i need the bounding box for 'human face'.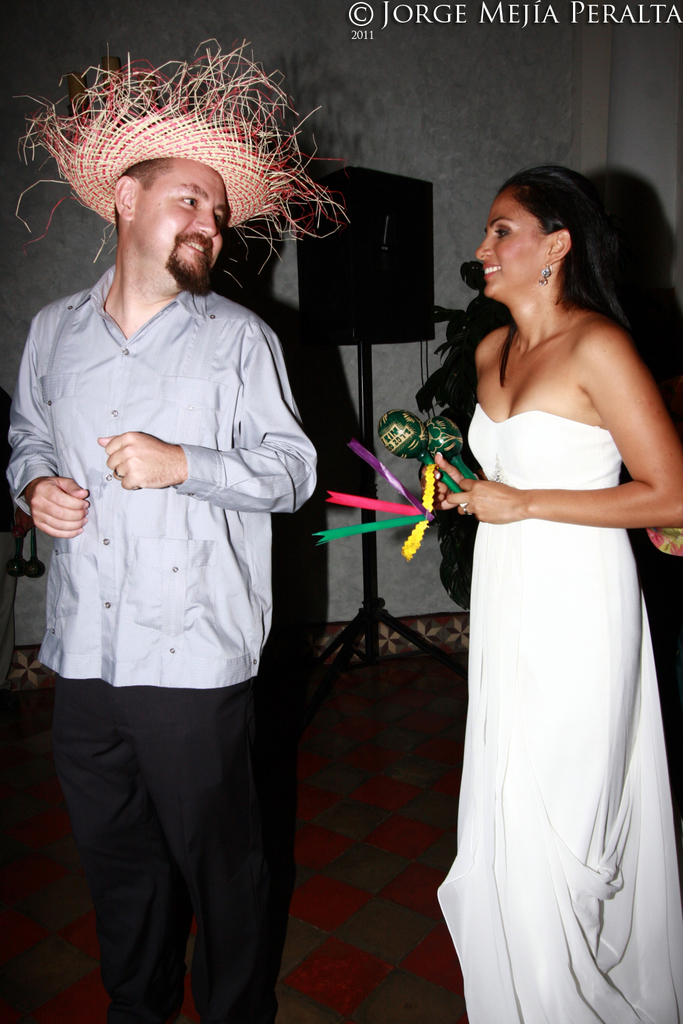
Here it is: x1=473 y1=191 x2=534 y2=293.
